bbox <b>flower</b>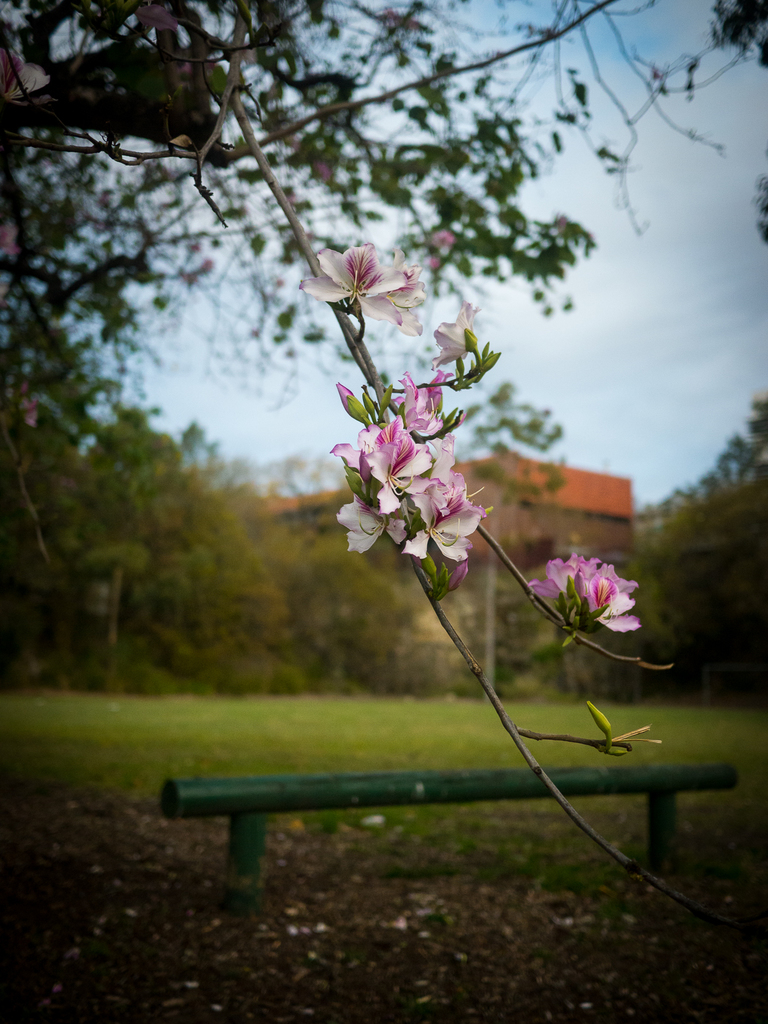
bbox(408, 483, 484, 573)
